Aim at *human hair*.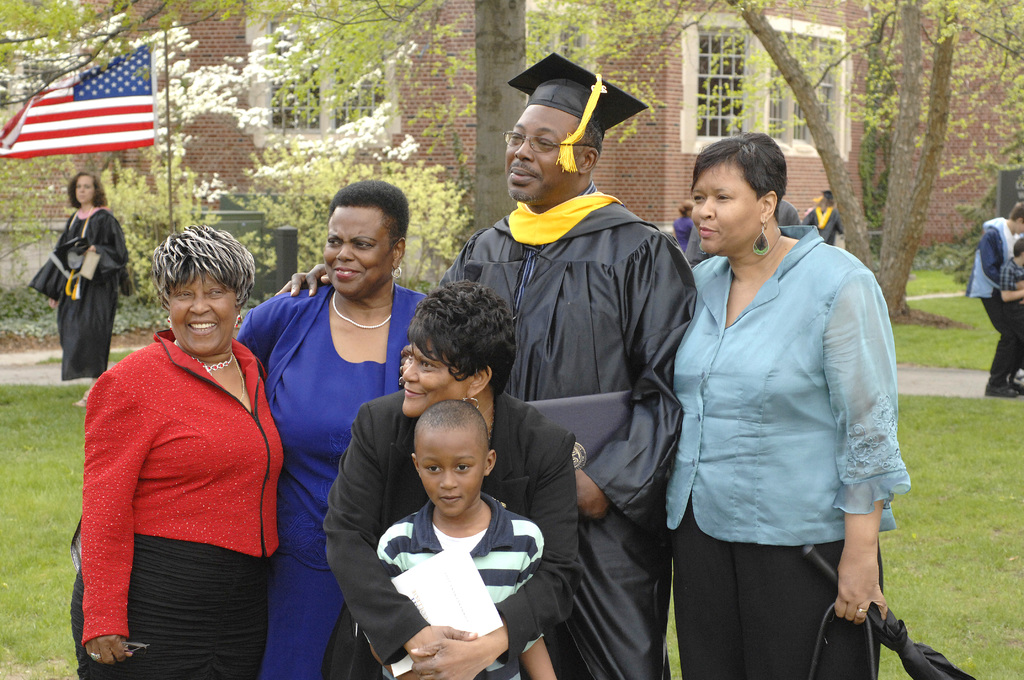
Aimed at [x1=66, y1=172, x2=108, y2=208].
